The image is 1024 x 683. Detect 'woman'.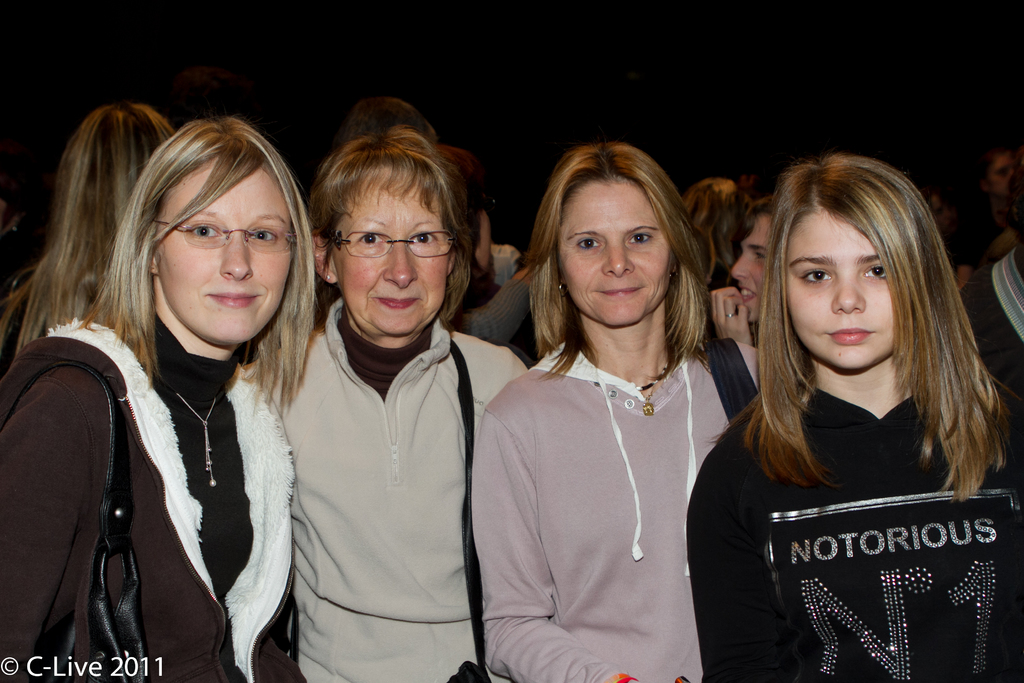
Detection: [237,120,530,682].
